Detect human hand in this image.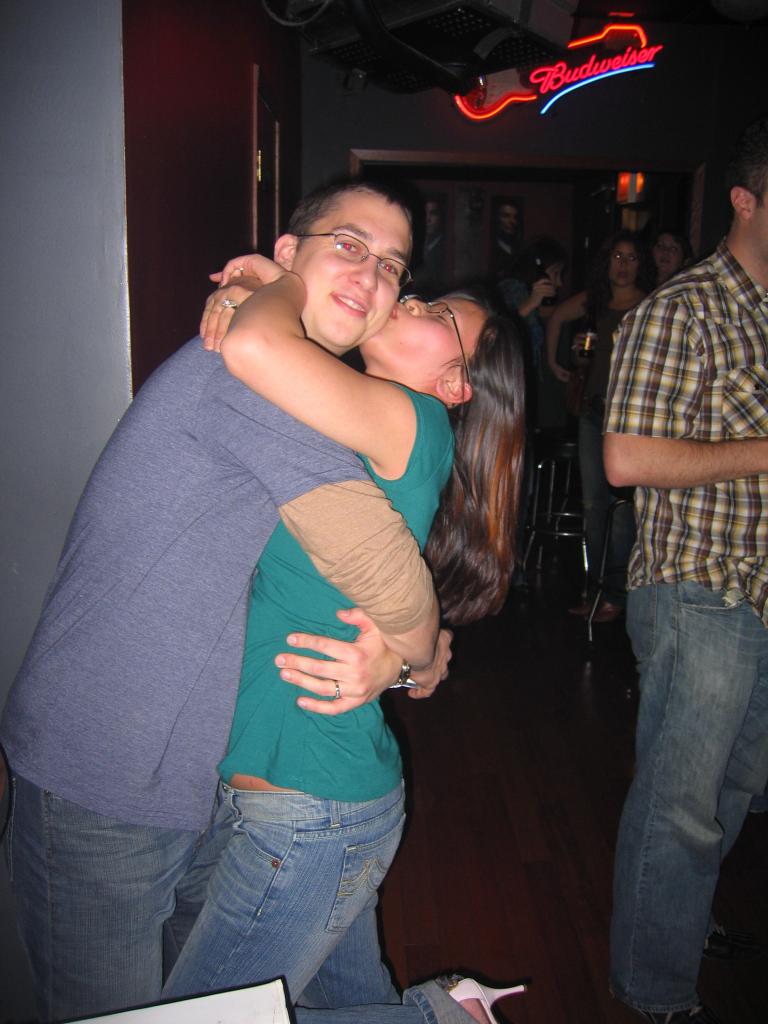
Detection: [x1=196, y1=284, x2=252, y2=356].
